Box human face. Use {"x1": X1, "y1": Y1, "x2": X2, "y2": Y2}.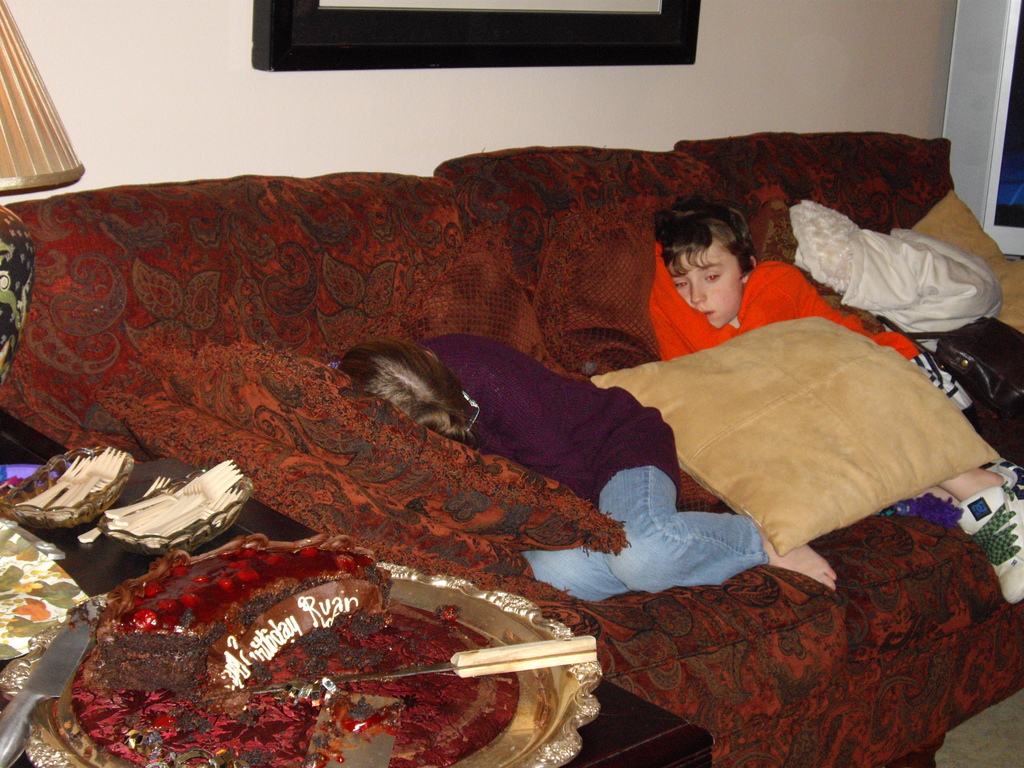
{"x1": 671, "y1": 239, "x2": 742, "y2": 328}.
